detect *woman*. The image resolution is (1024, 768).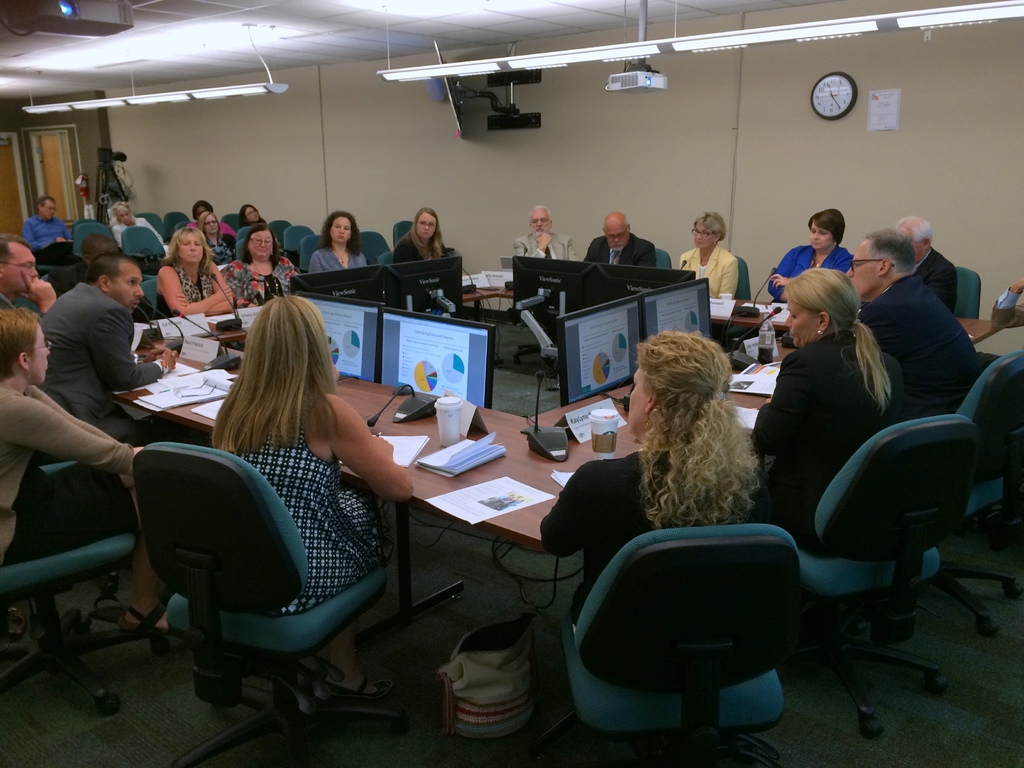
BBox(0, 312, 155, 631).
